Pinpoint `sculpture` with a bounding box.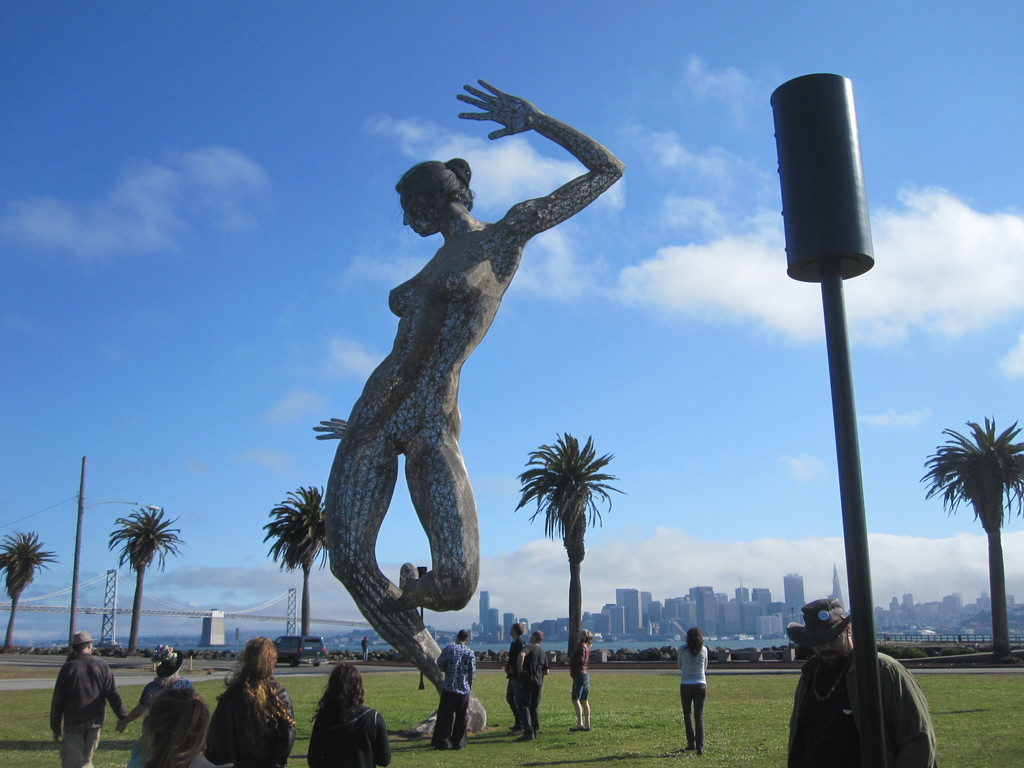
x1=314, y1=67, x2=629, y2=742.
